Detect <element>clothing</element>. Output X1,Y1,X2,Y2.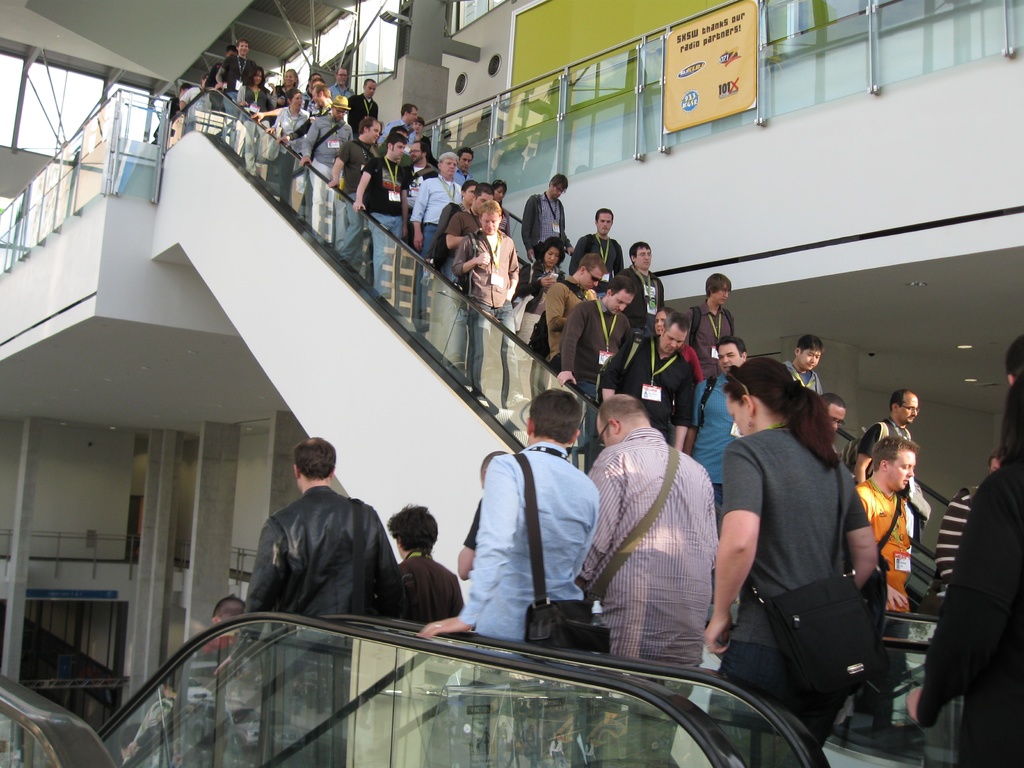
358,159,409,301.
